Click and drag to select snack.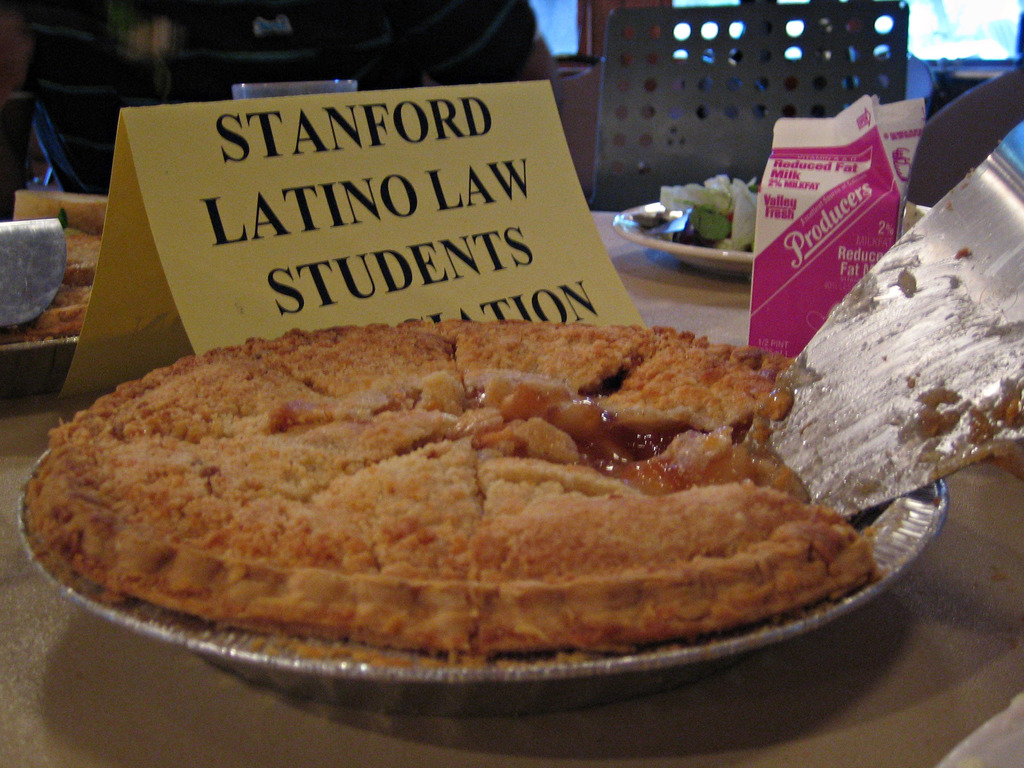
Selection: bbox=(62, 231, 103, 284).
